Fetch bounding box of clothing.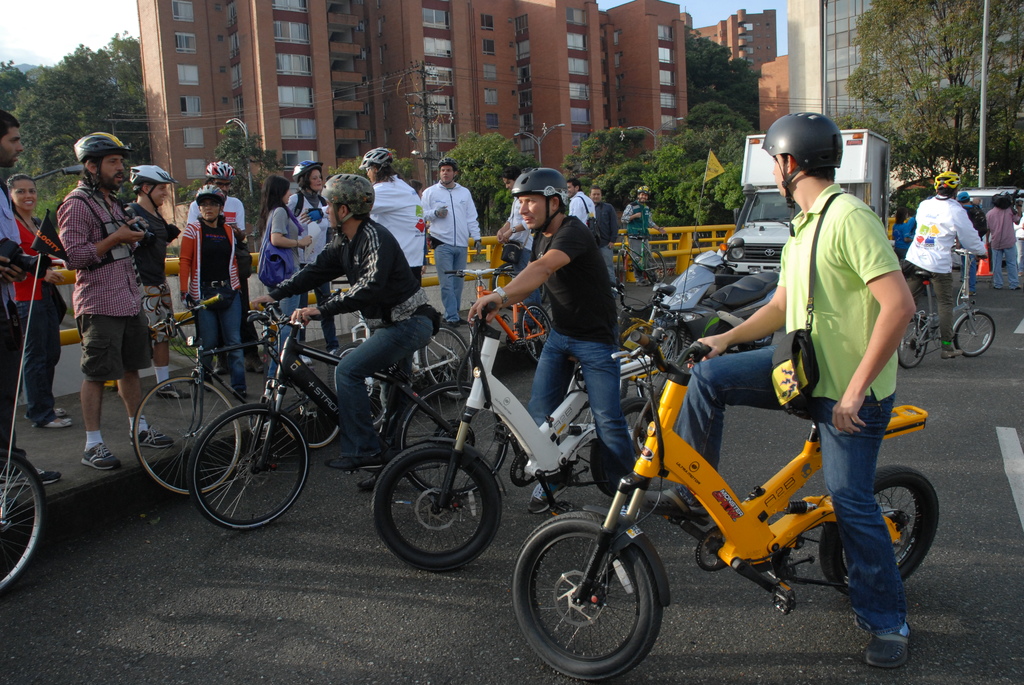
Bbox: [0, 146, 36, 461].
